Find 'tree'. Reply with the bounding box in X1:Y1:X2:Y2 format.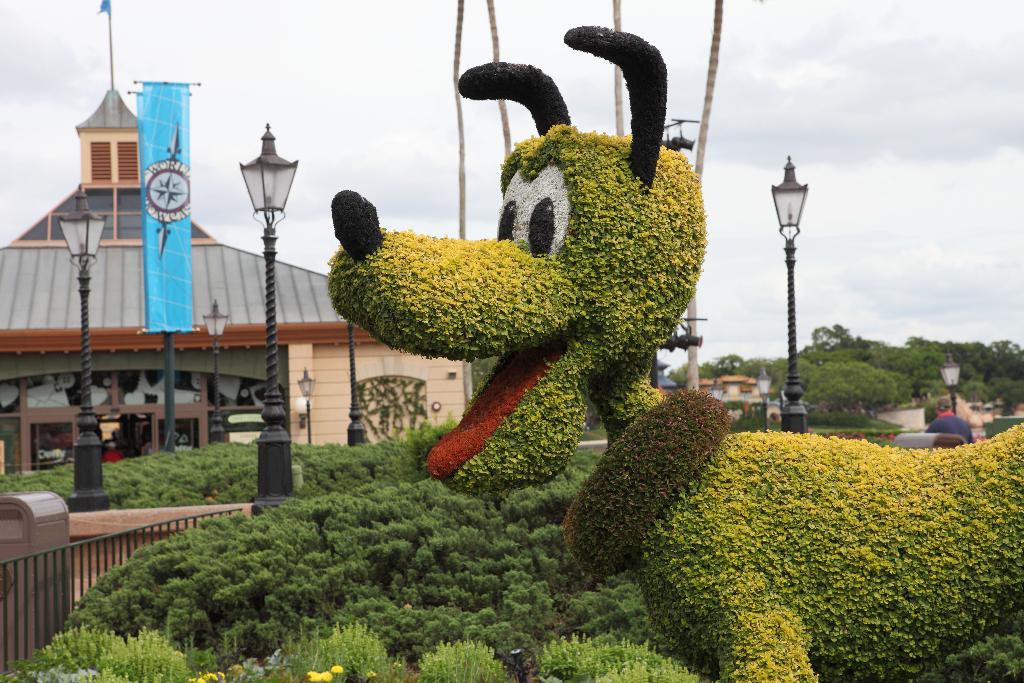
810:347:897:422.
